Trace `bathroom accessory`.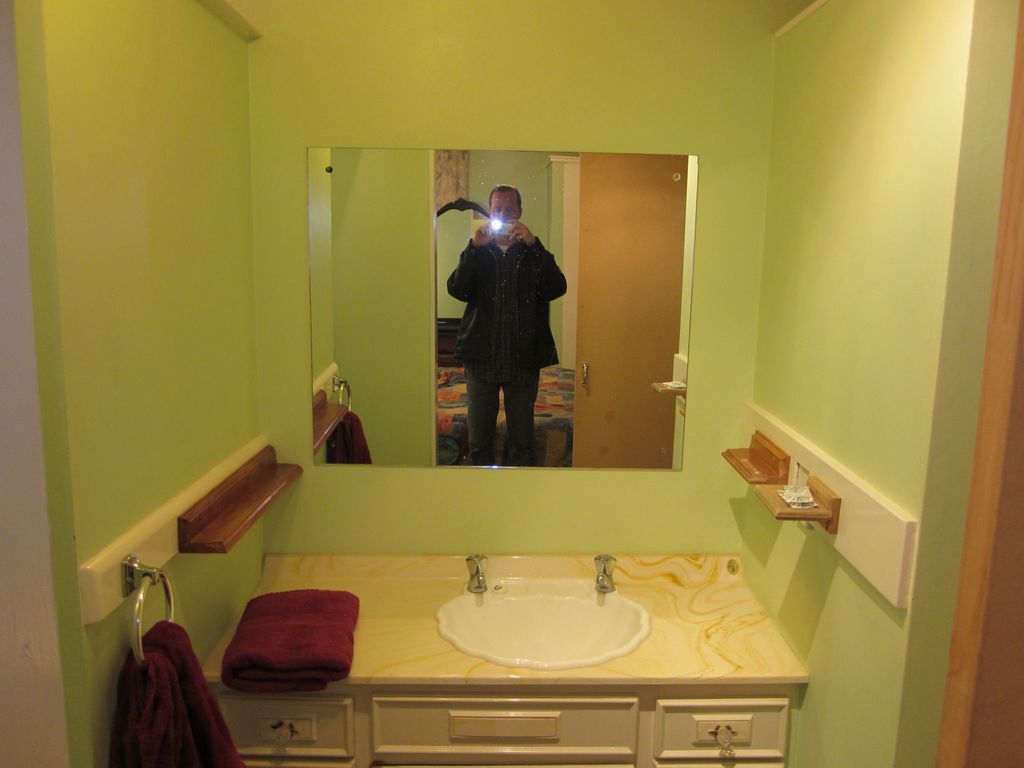
Traced to (left=584, top=544, right=619, bottom=609).
